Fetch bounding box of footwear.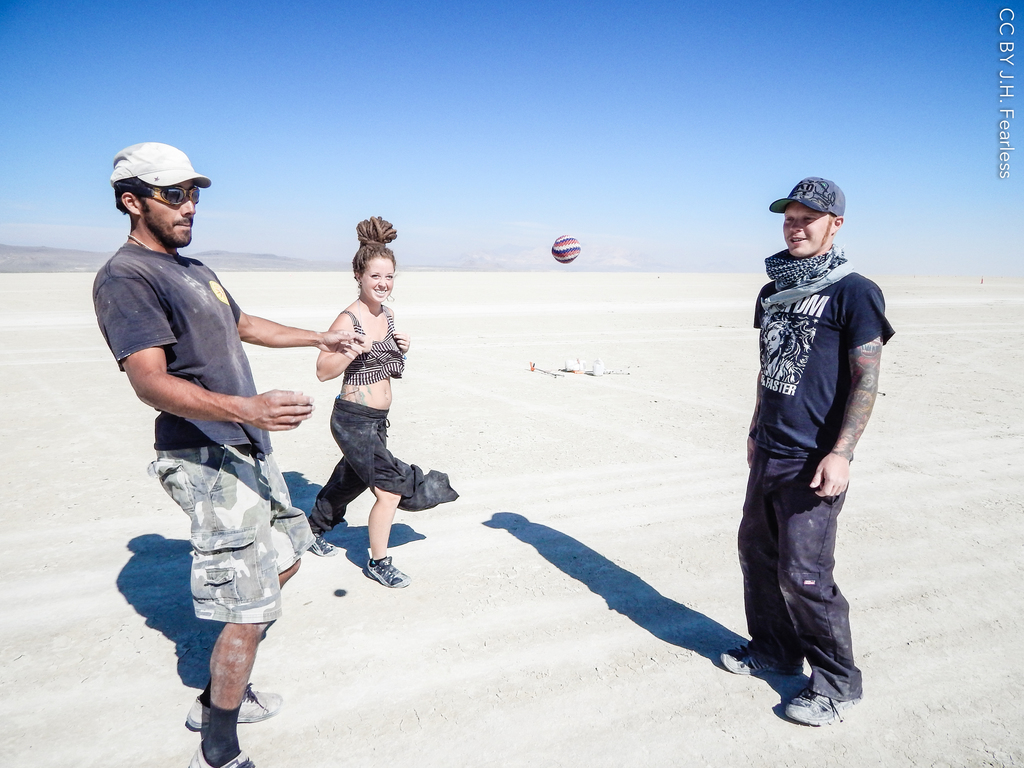
Bbox: crop(364, 552, 412, 588).
